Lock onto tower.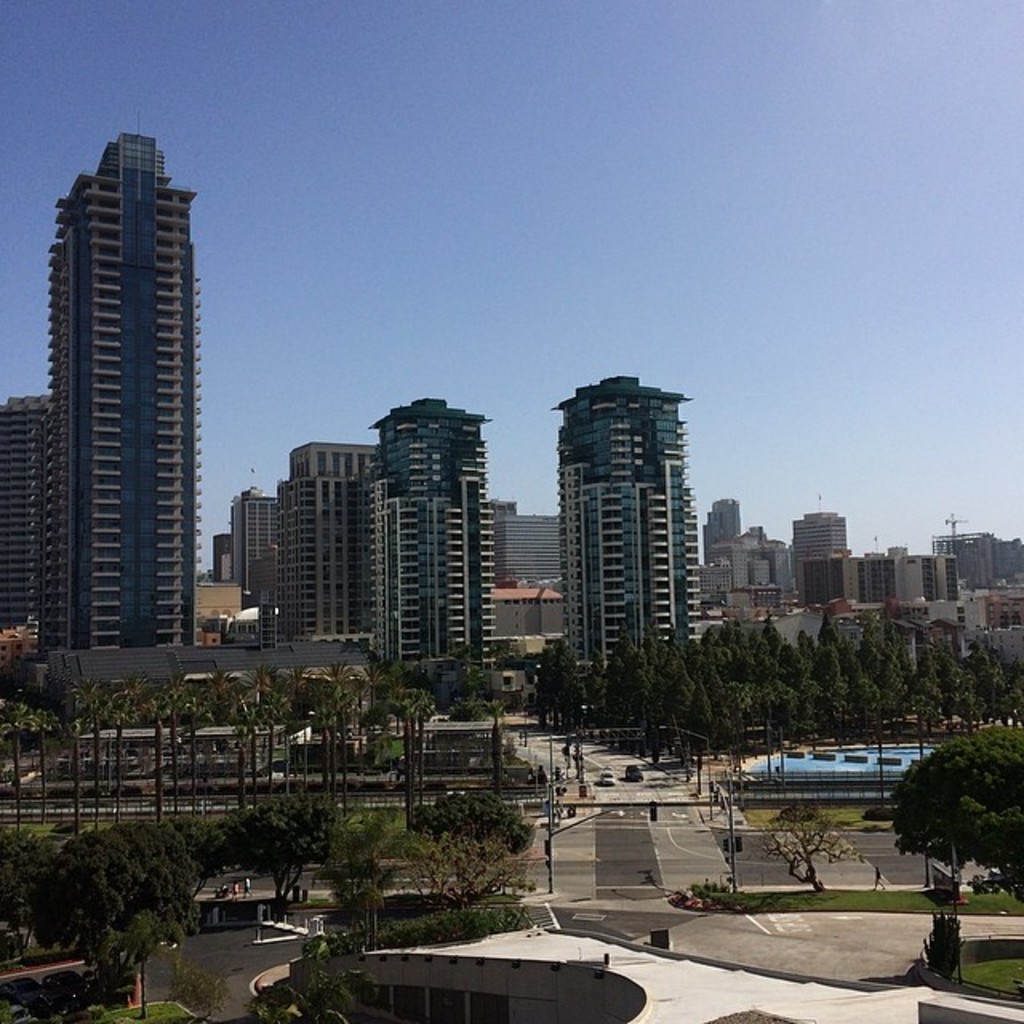
Locked: crop(0, 398, 35, 640).
